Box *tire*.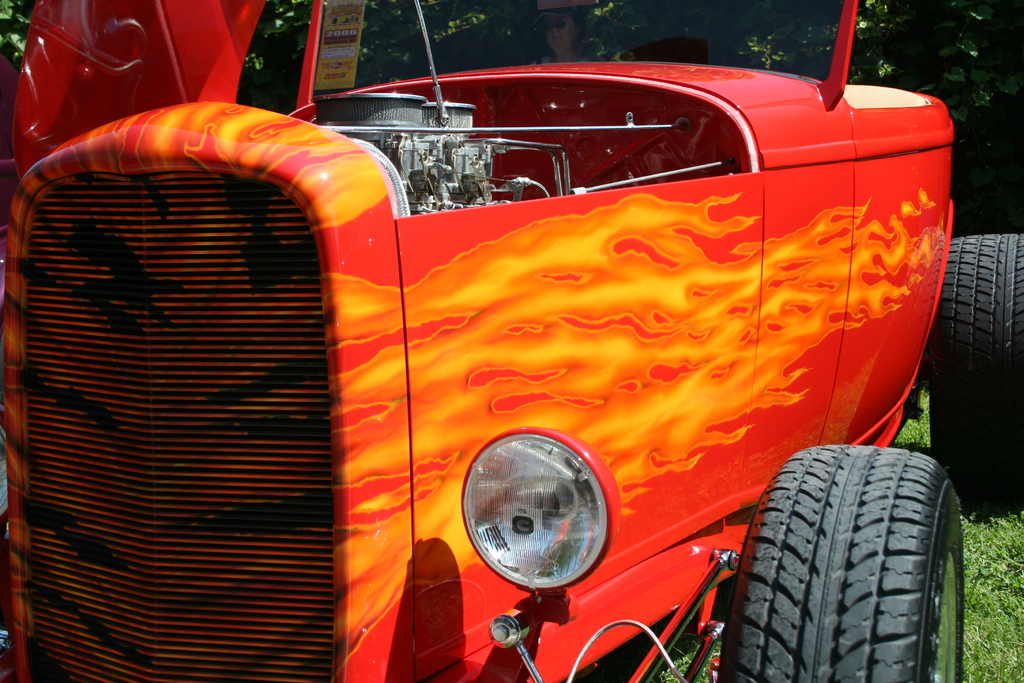
(left=716, top=442, right=965, bottom=682).
